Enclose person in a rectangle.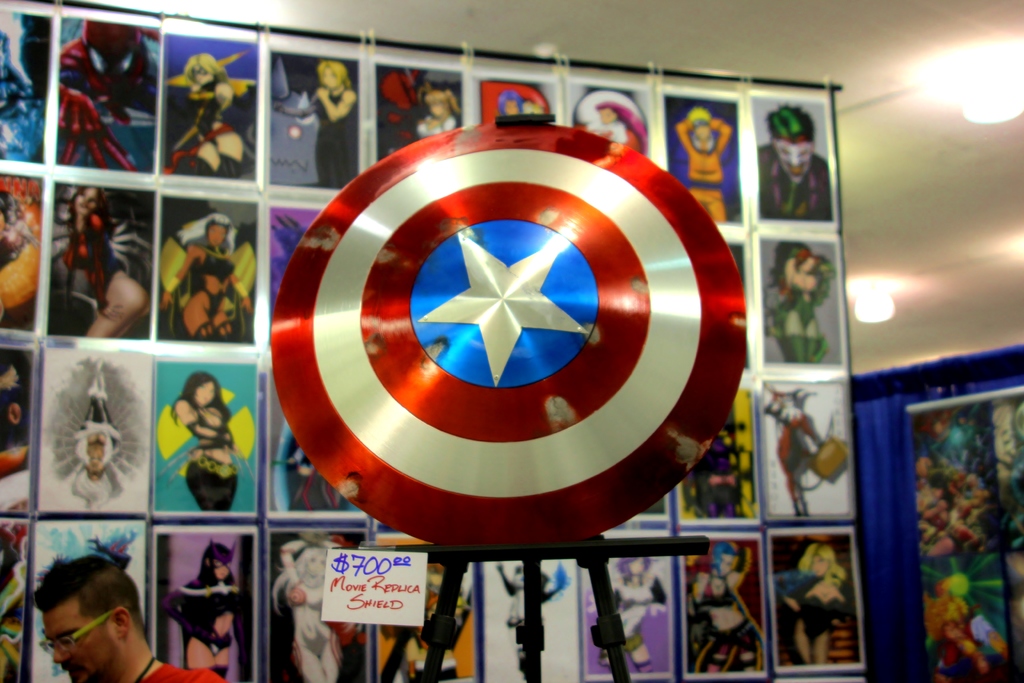
[left=685, top=538, right=762, bottom=679].
